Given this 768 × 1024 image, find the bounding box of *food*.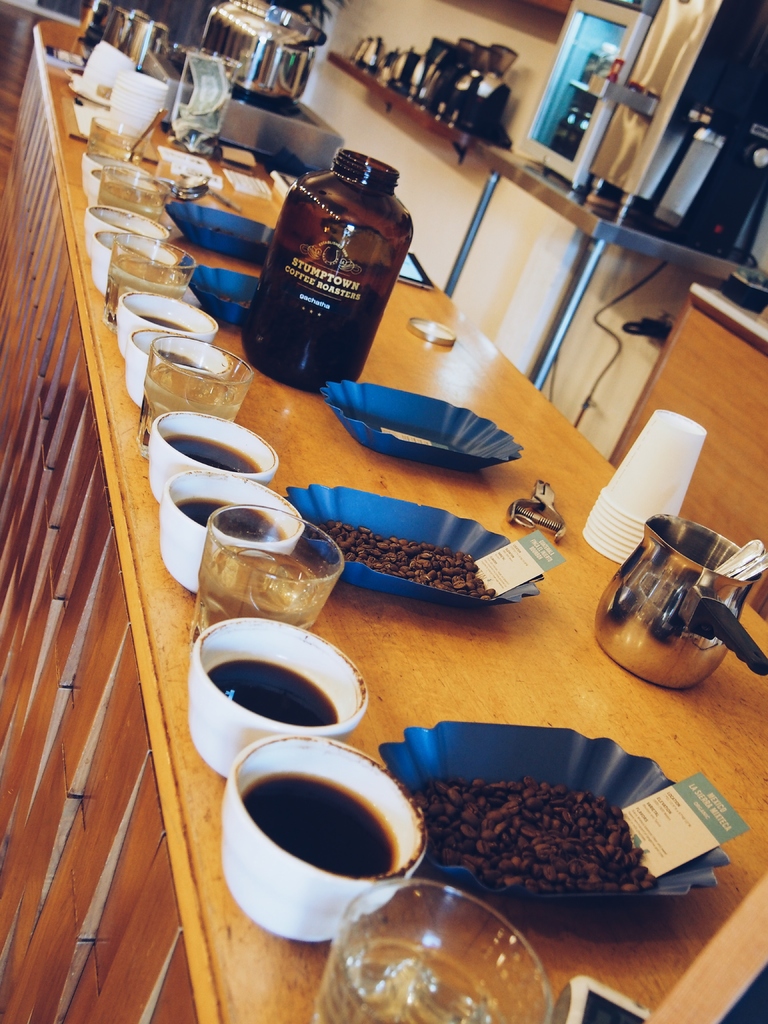
detection(308, 519, 498, 601).
